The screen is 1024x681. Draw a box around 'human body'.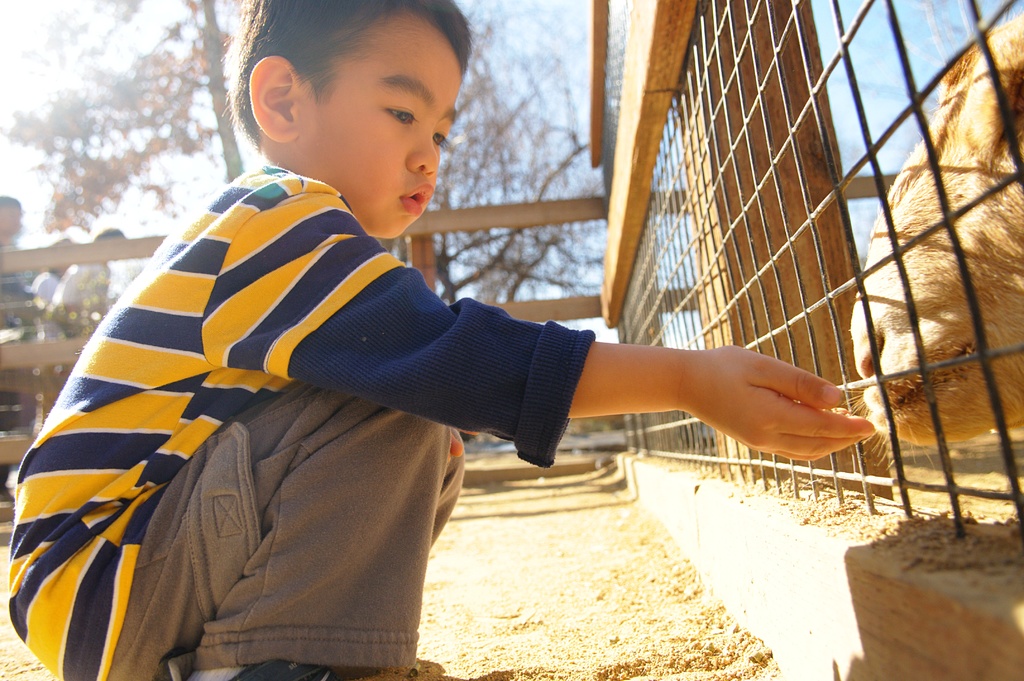
pyautogui.locateOnScreen(9, 2, 872, 675).
